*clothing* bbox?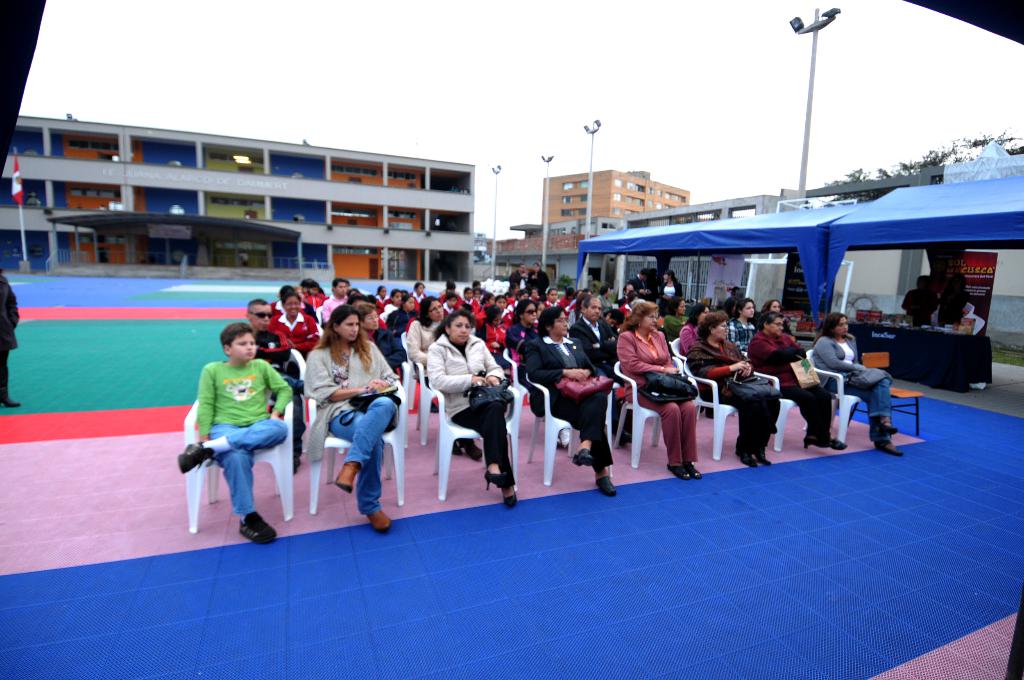
rect(485, 327, 507, 367)
